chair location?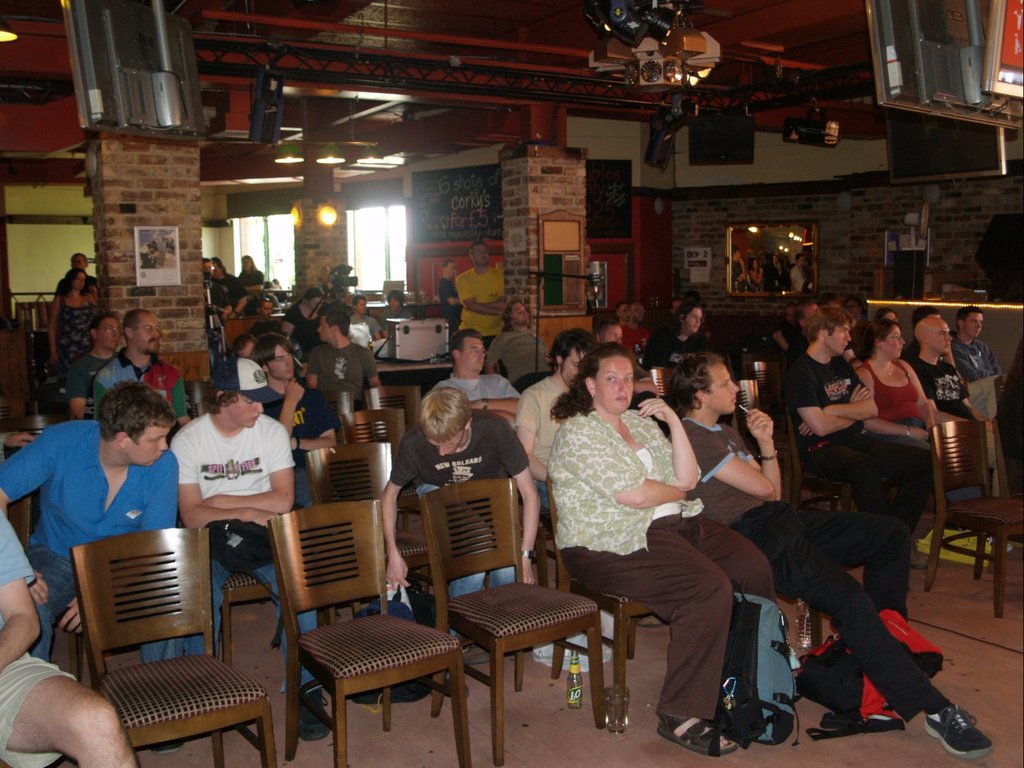
bbox=(305, 442, 453, 694)
